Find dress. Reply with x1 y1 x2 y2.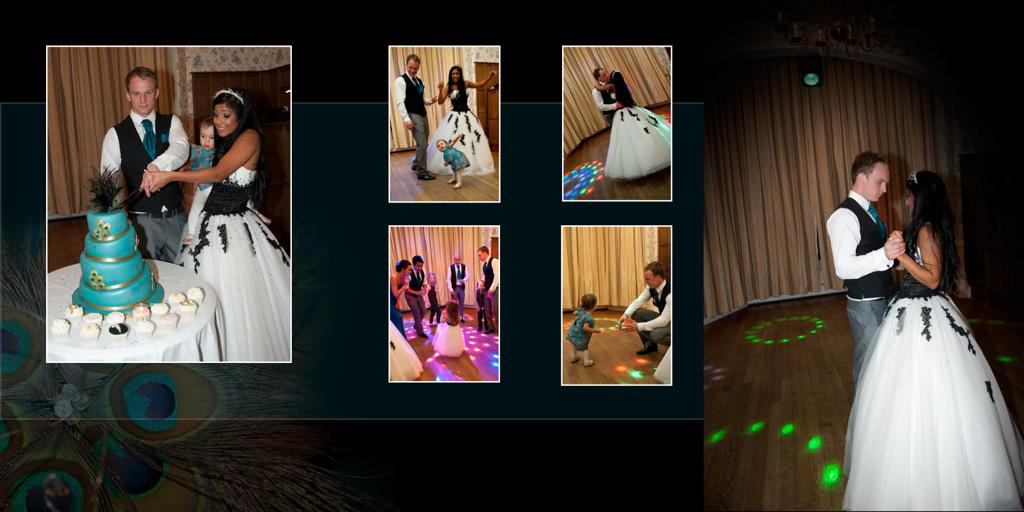
844 250 1006 511.
